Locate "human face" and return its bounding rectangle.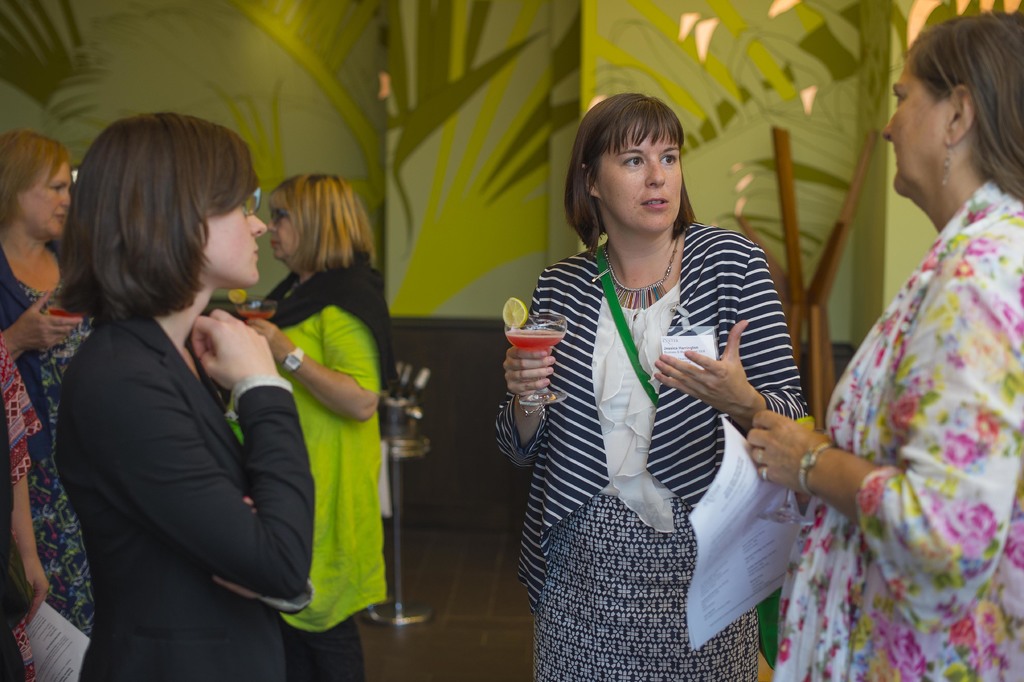
(17, 156, 72, 234).
